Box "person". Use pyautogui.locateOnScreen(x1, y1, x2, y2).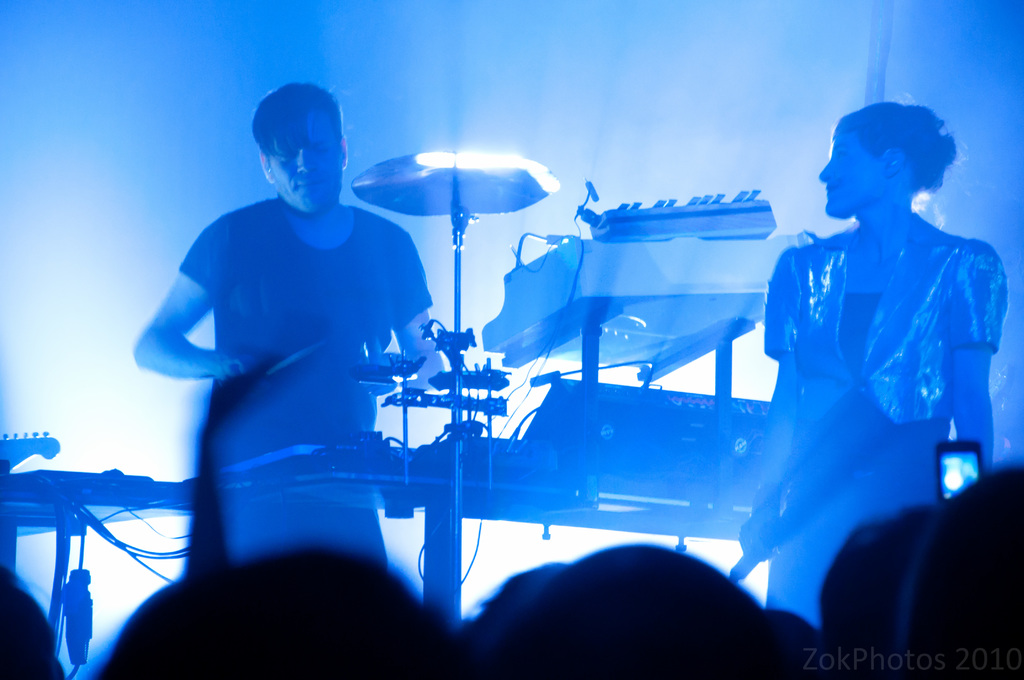
pyautogui.locateOnScreen(824, 461, 1023, 679).
